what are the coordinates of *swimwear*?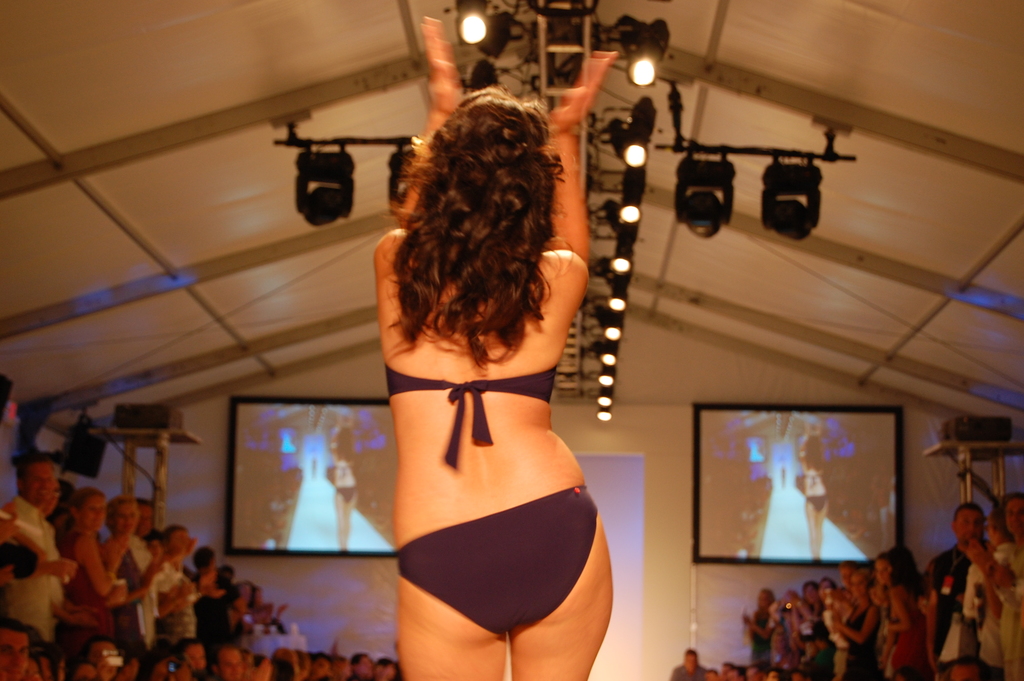
(396, 486, 602, 632).
